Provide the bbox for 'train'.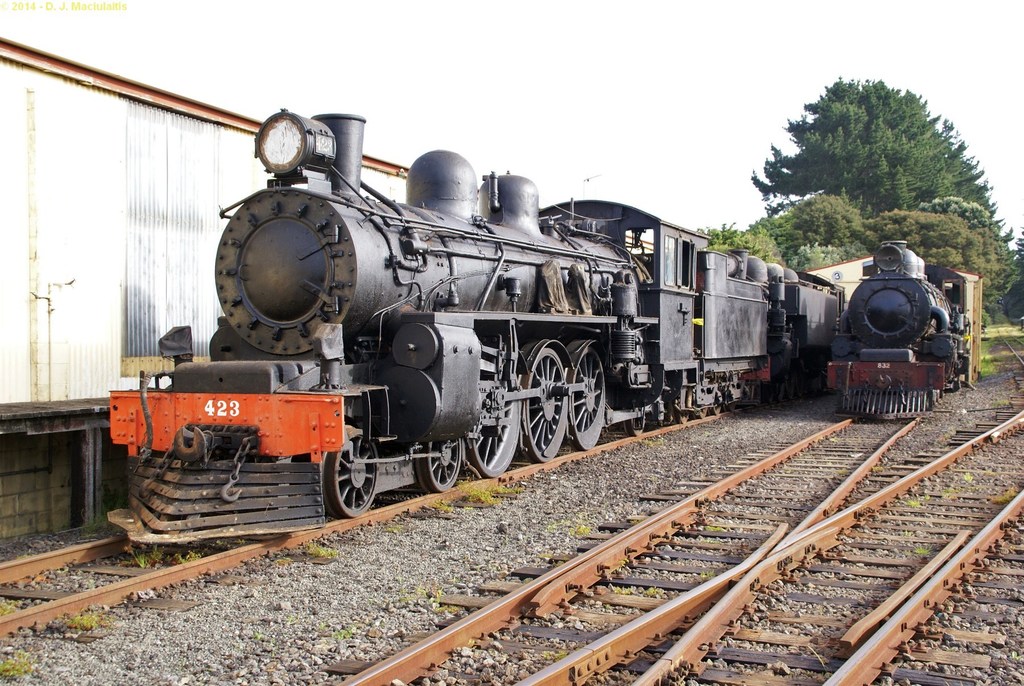
<bbox>820, 231, 982, 412</bbox>.
